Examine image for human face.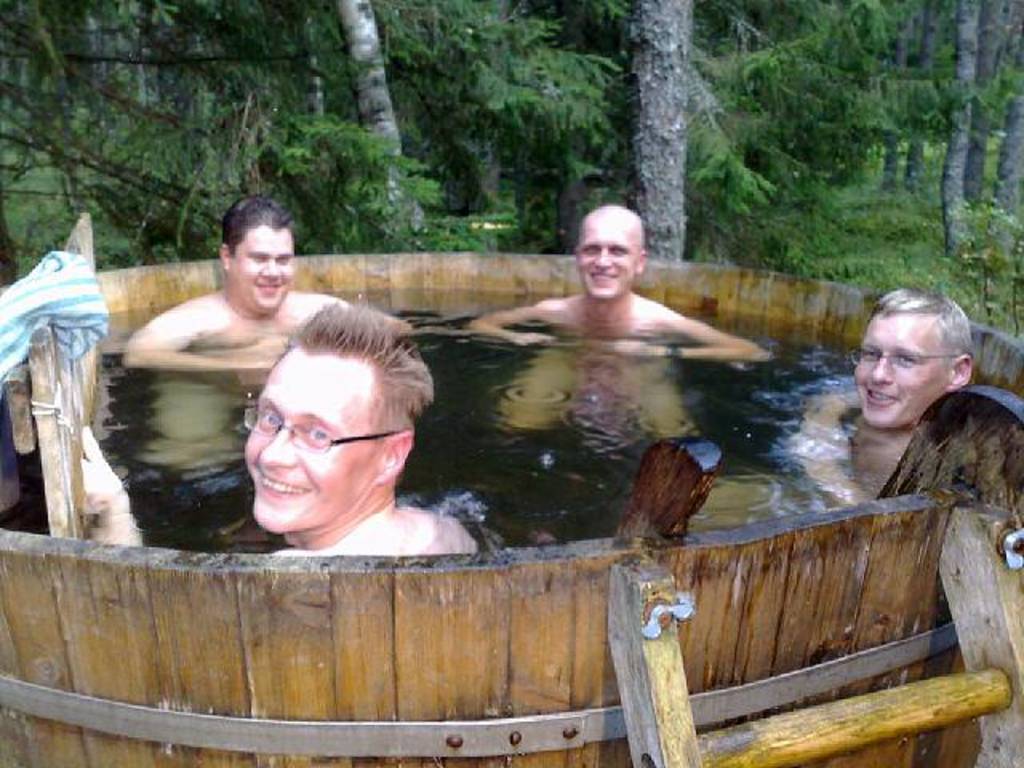
Examination result: left=242, top=354, right=370, bottom=533.
